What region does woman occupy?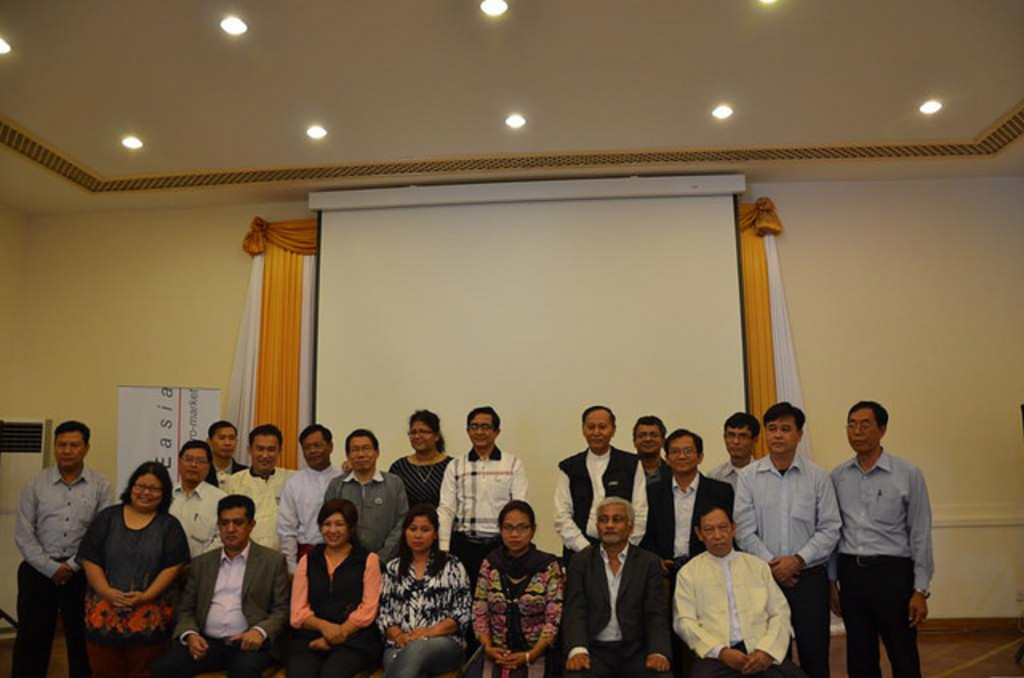
locate(475, 496, 565, 676).
